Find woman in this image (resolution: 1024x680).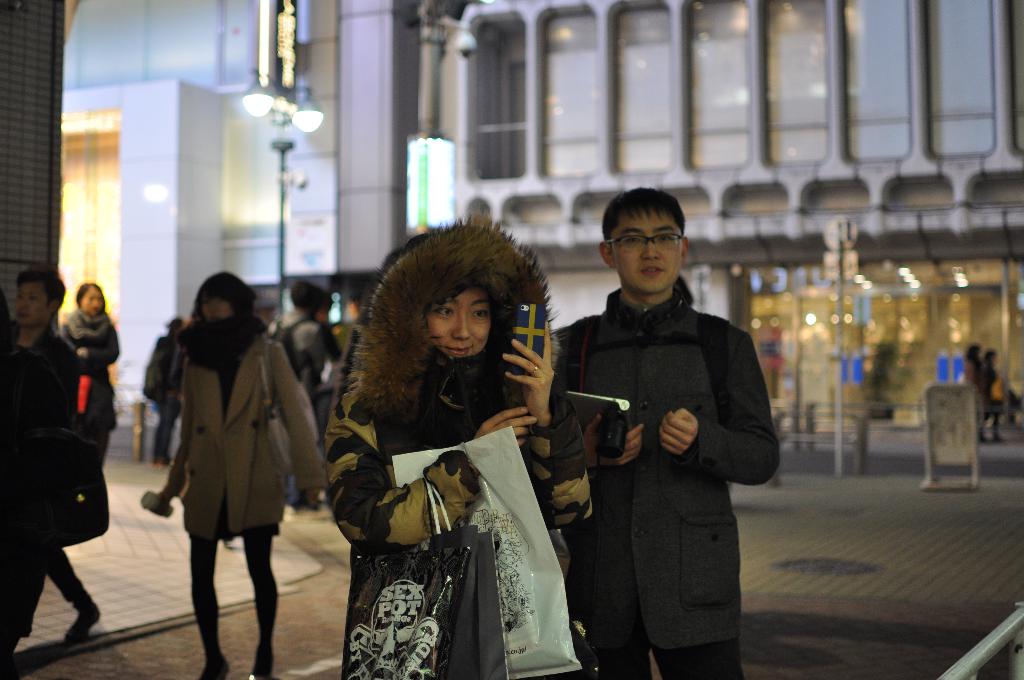
bbox(52, 272, 123, 483).
